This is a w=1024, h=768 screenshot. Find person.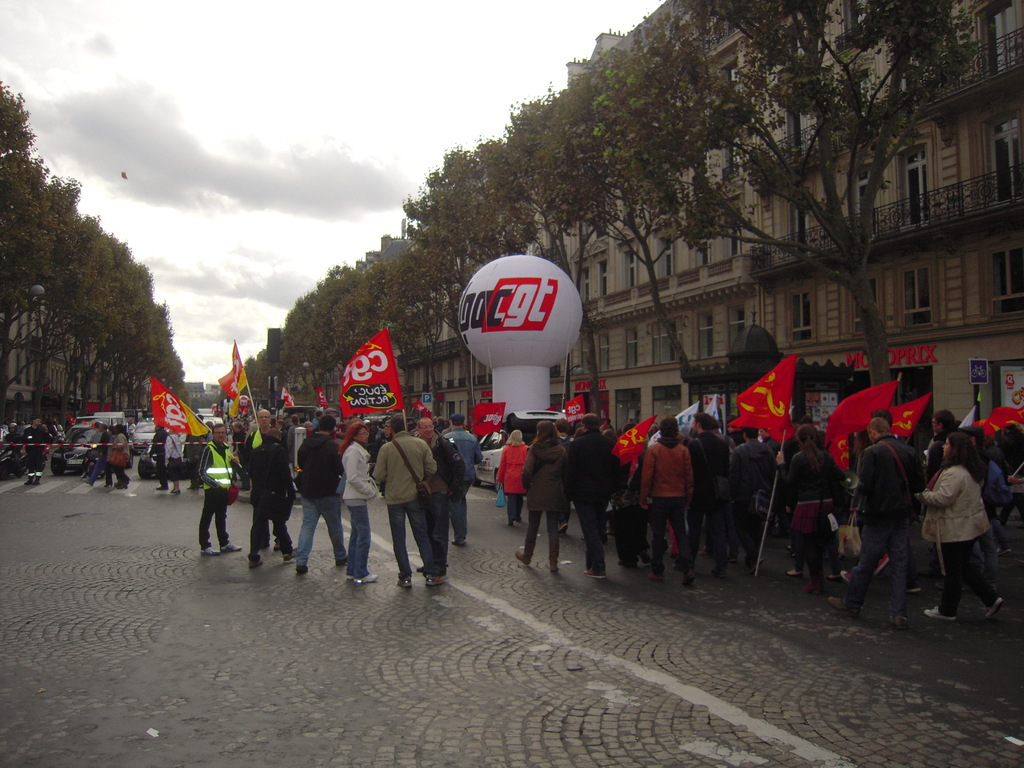
Bounding box: select_region(147, 421, 167, 489).
